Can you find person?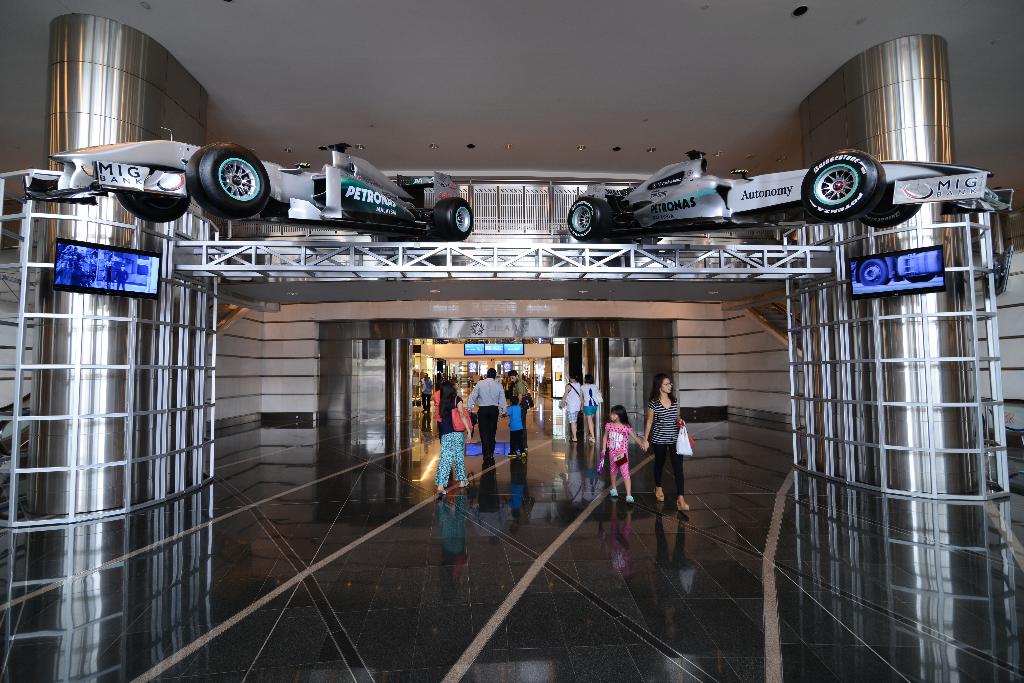
Yes, bounding box: detection(417, 372, 433, 413).
